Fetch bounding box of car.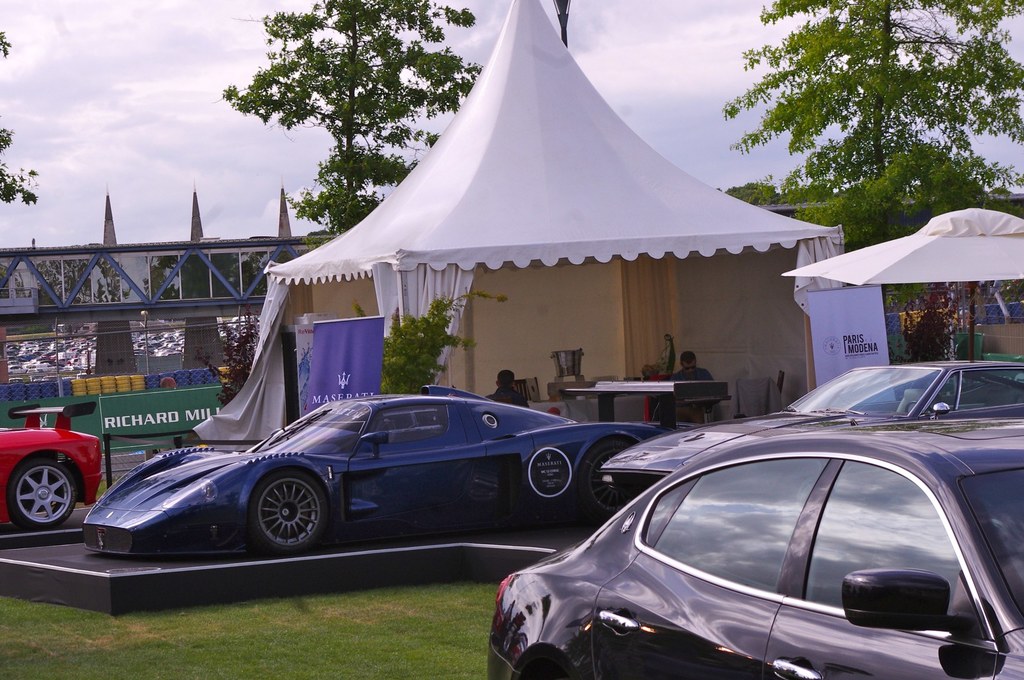
Bbox: left=72, top=391, right=666, bottom=589.
